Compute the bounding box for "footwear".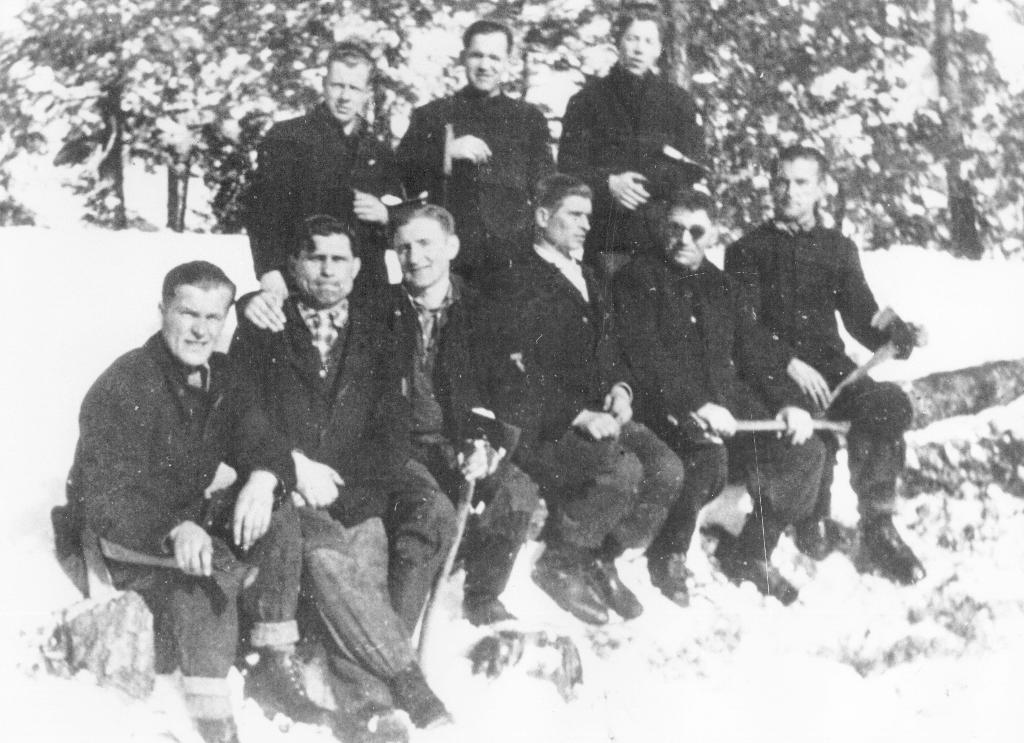
rect(638, 550, 692, 606).
